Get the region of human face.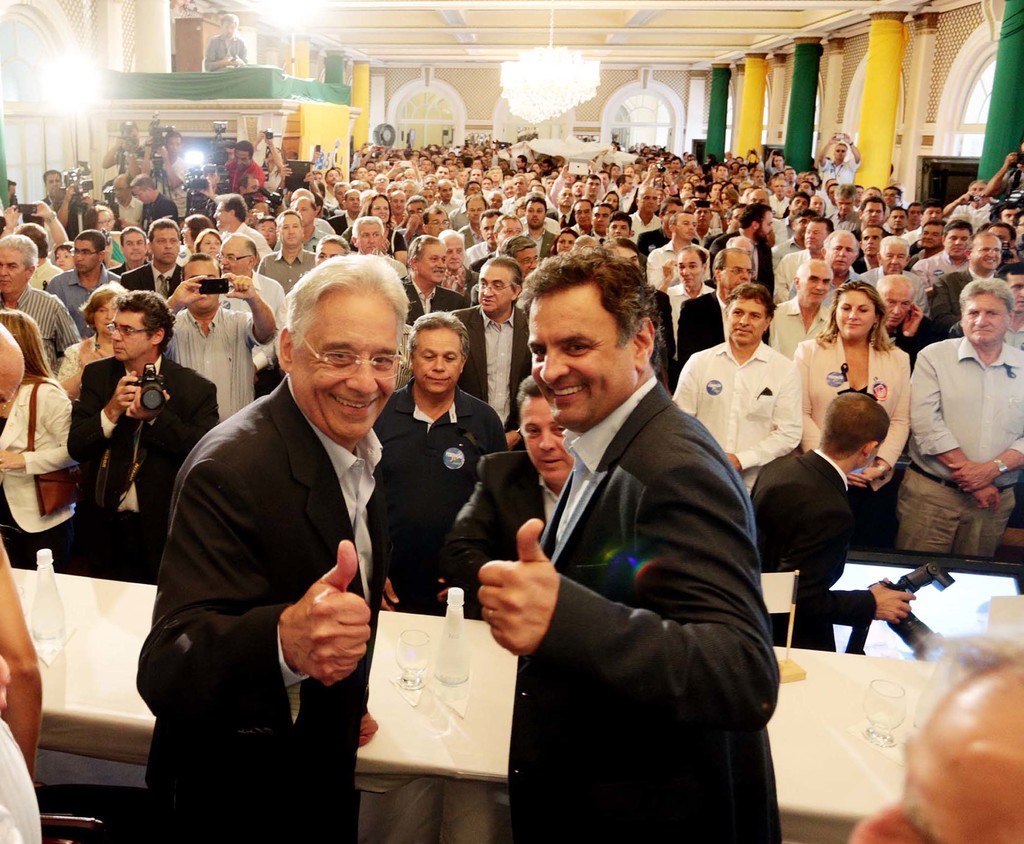
rect(988, 225, 1011, 248).
